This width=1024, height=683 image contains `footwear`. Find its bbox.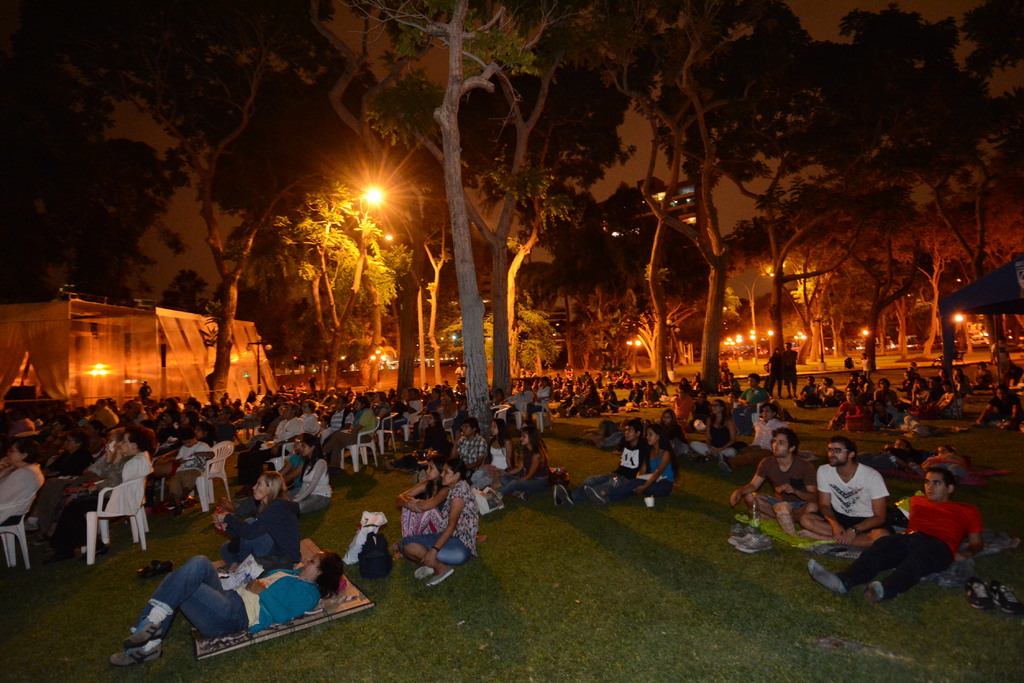
(426,561,456,586).
